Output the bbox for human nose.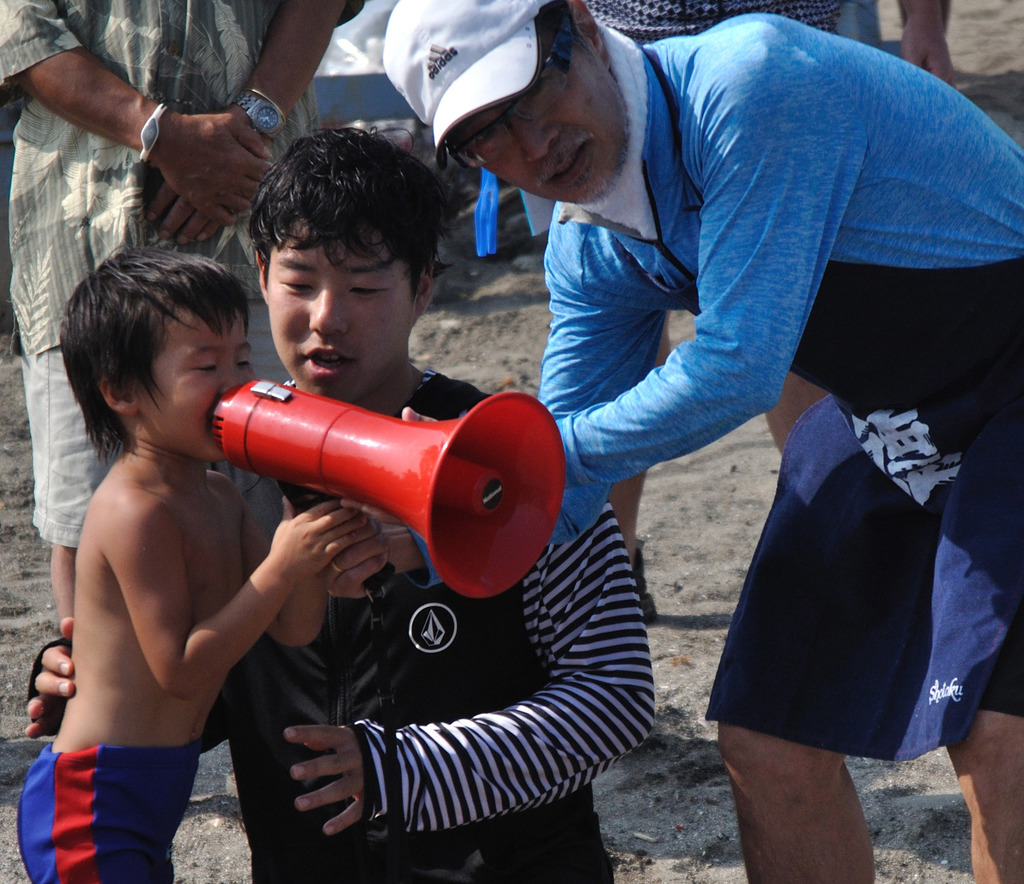
(left=513, top=122, right=558, bottom=163).
